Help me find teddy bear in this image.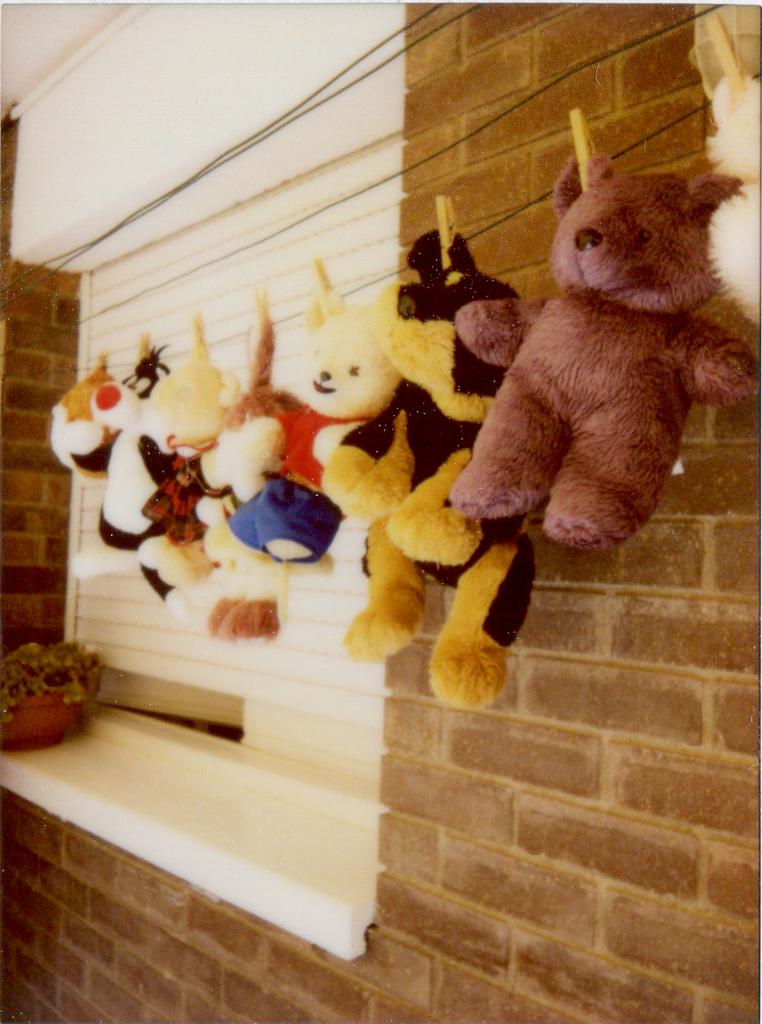
Found it: (435,146,761,560).
